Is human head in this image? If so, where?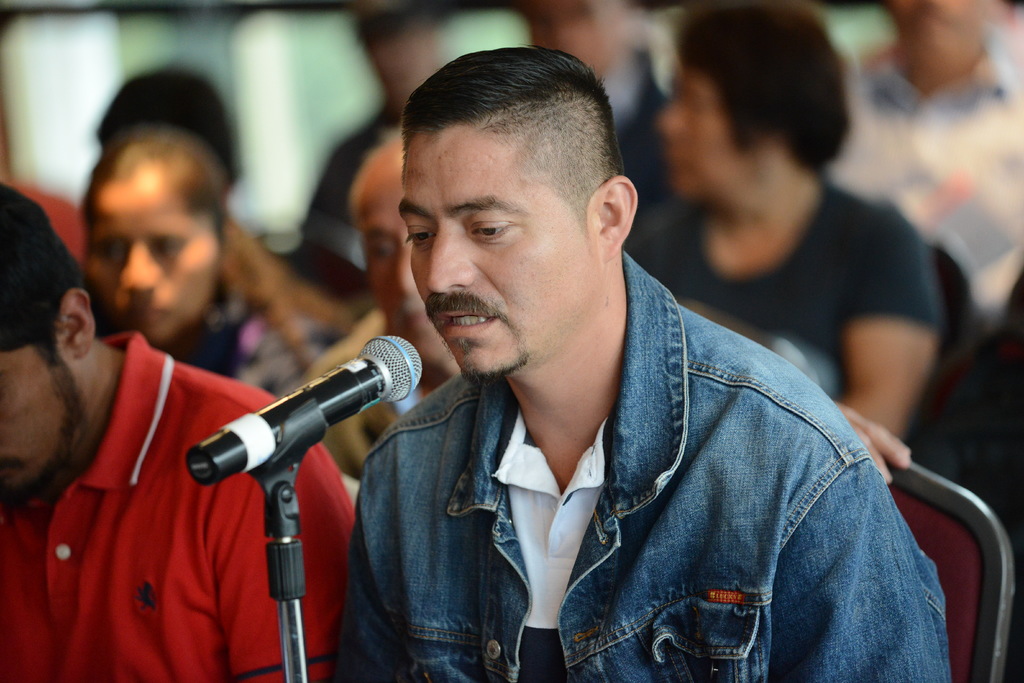
Yes, at <bbox>82, 126, 226, 344</bbox>.
